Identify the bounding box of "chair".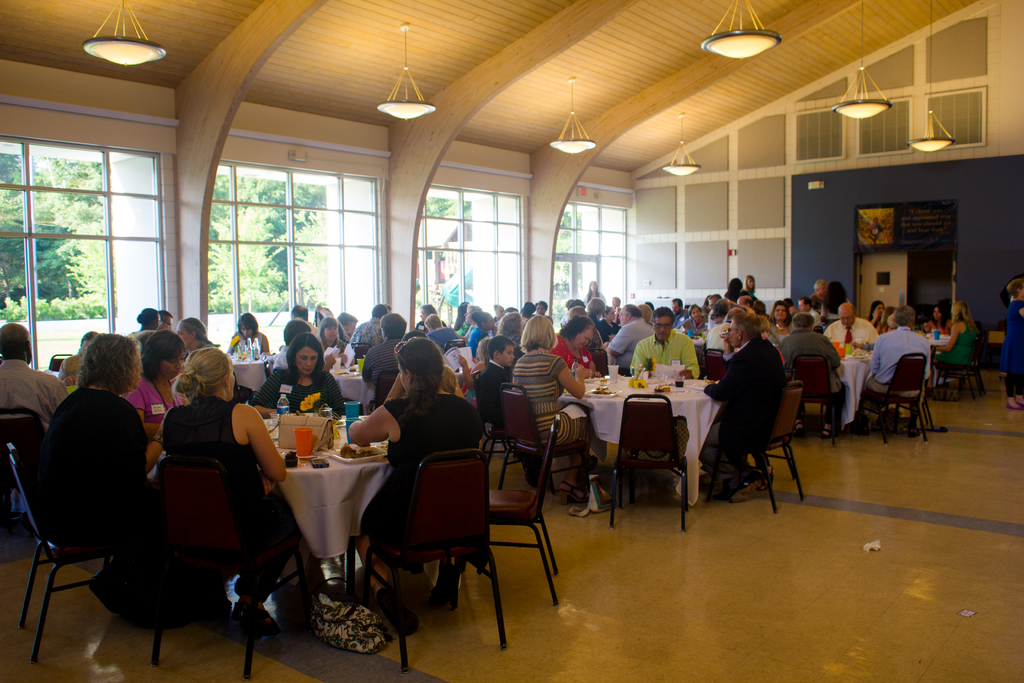
select_region(0, 437, 168, 667).
